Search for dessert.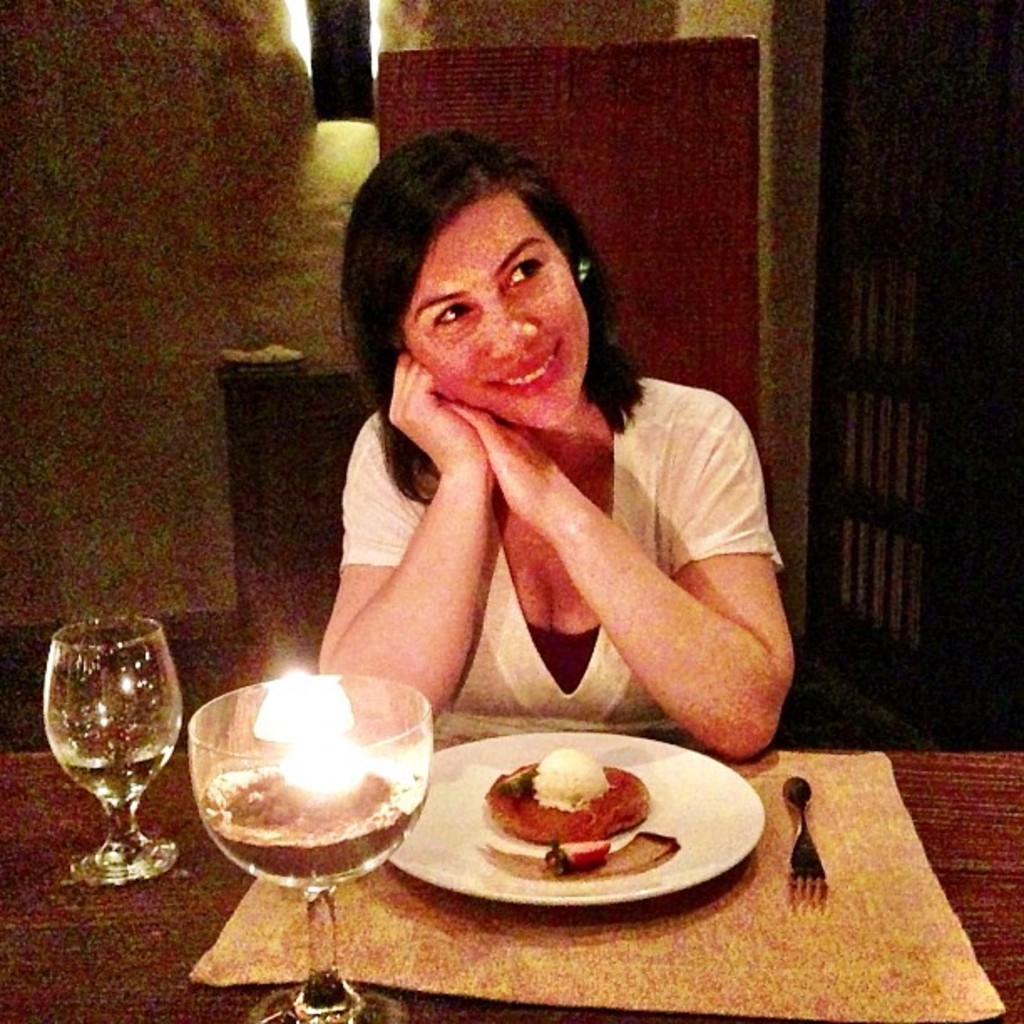
Found at (460,761,696,895).
